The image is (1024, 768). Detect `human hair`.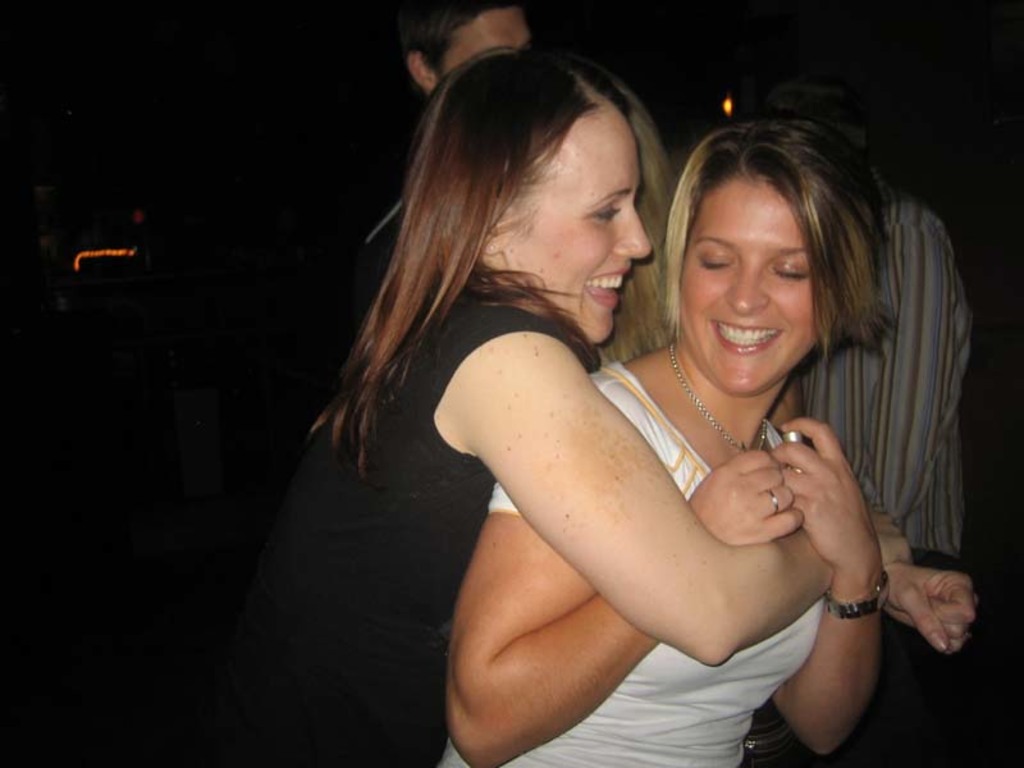
Detection: x1=301 y1=41 x2=684 y2=472.
